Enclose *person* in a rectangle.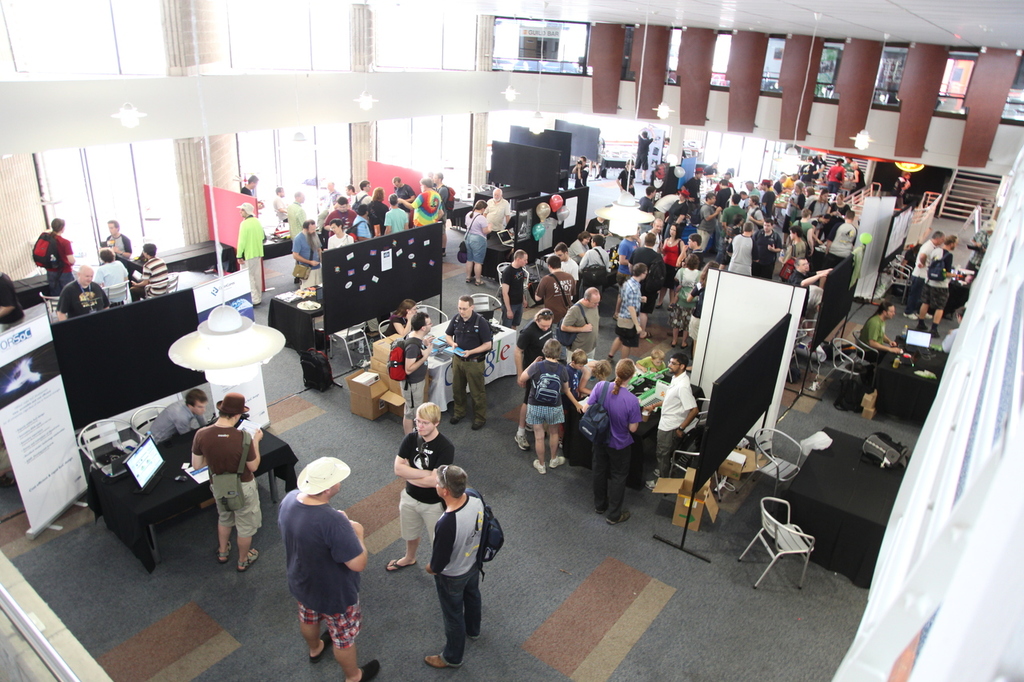
x1=554, y1=237, x2=588, y2=293.
